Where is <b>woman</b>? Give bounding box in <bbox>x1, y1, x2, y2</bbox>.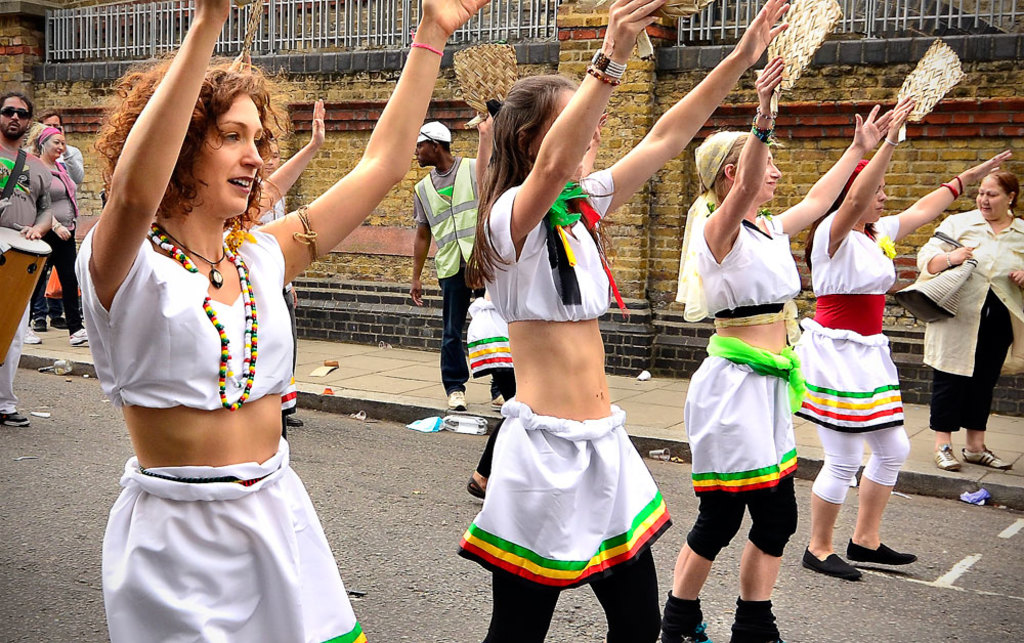
<bbox>662, 46, 892, 642</bbox>.
